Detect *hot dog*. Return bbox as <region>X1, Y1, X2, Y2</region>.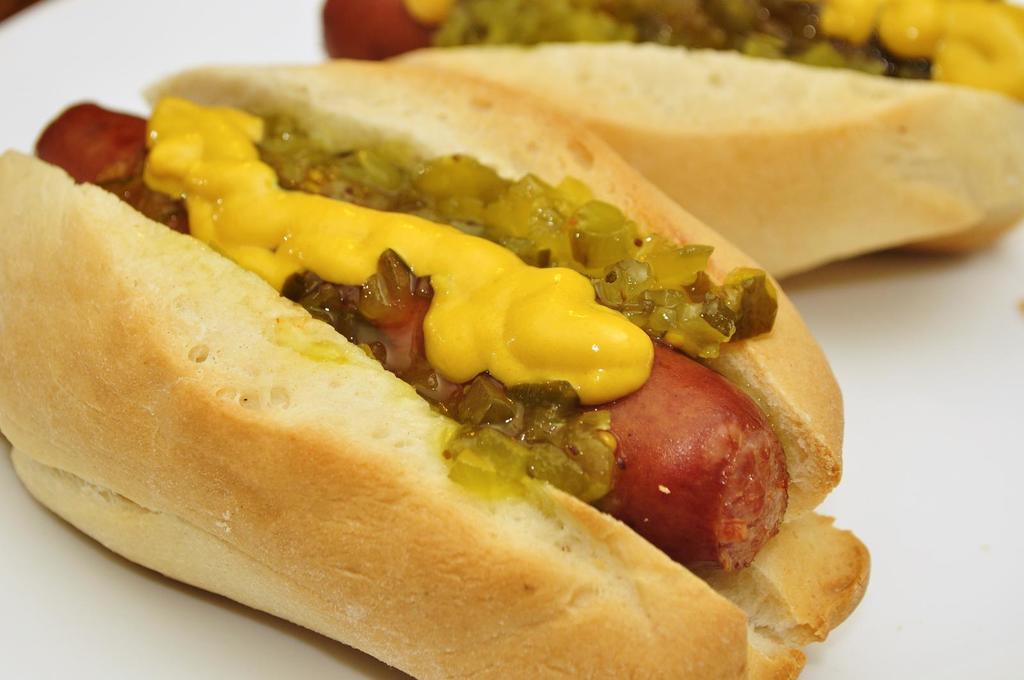
<region>323, 0, 1023, 278</region>.
